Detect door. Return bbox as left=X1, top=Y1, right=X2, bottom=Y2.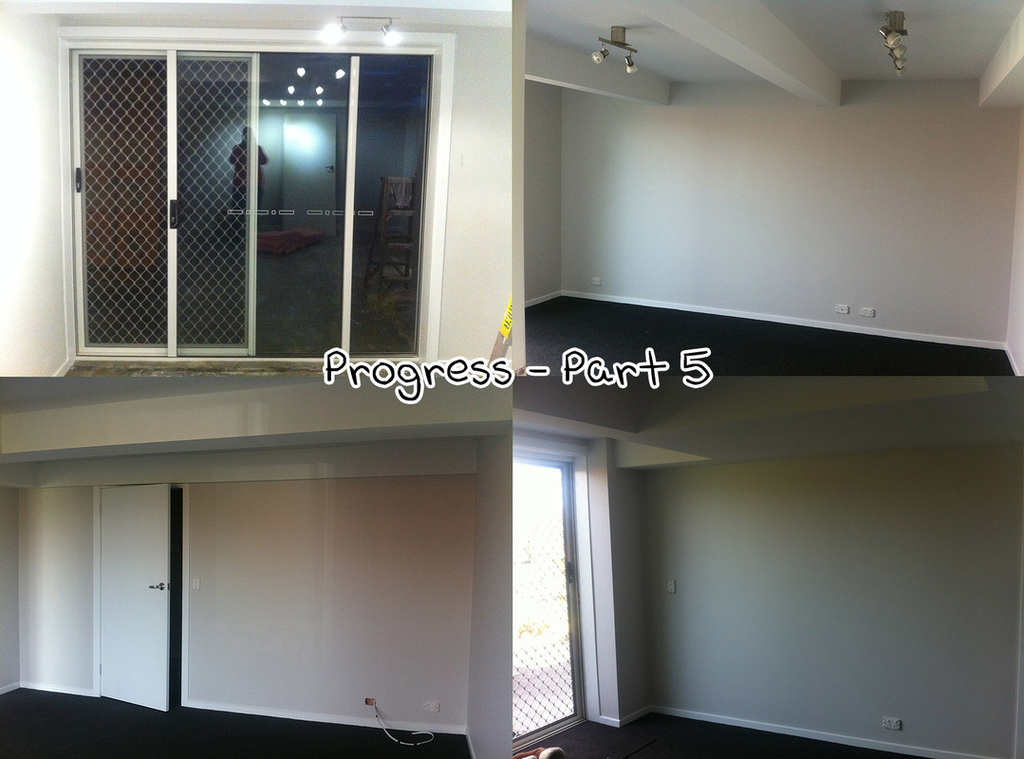
left=97, top=478, right=177, bottom=715.
